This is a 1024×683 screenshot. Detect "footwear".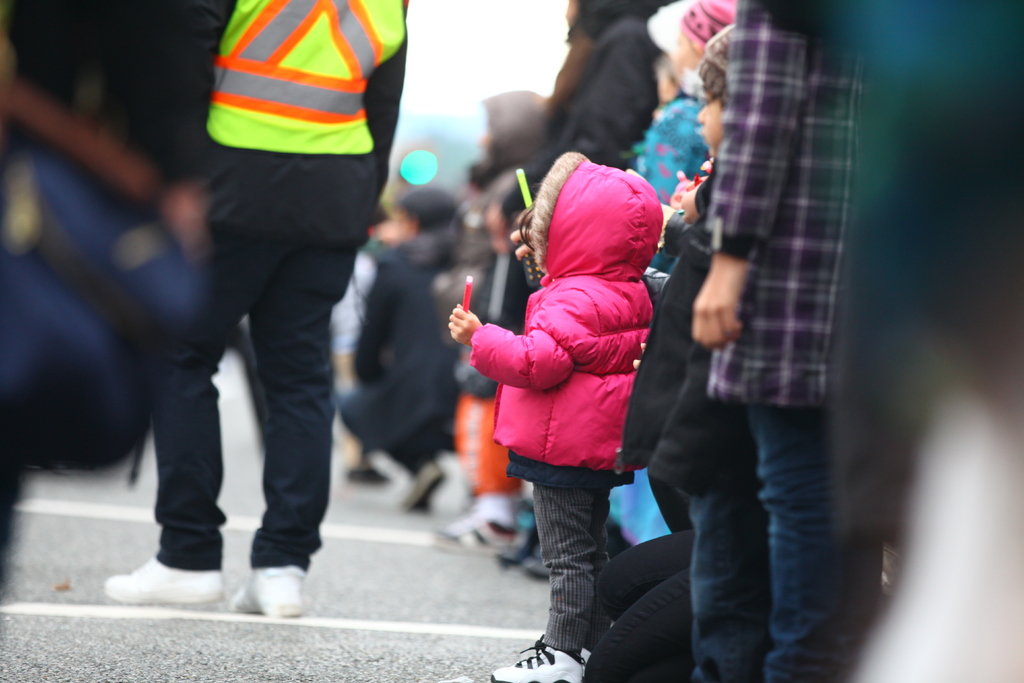
l=494, t=537, r=523, b=571.
